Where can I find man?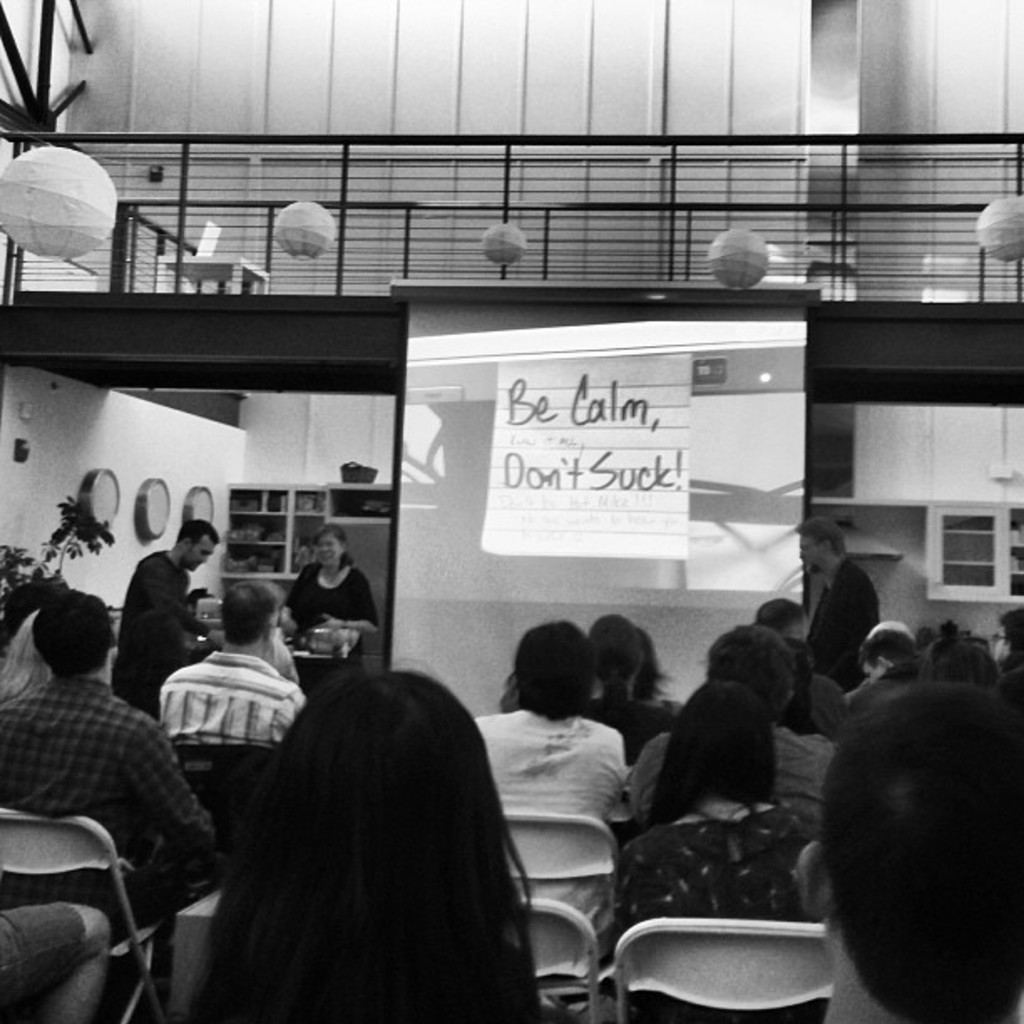
You can find it at Rect(161, 572, 306, 738).
